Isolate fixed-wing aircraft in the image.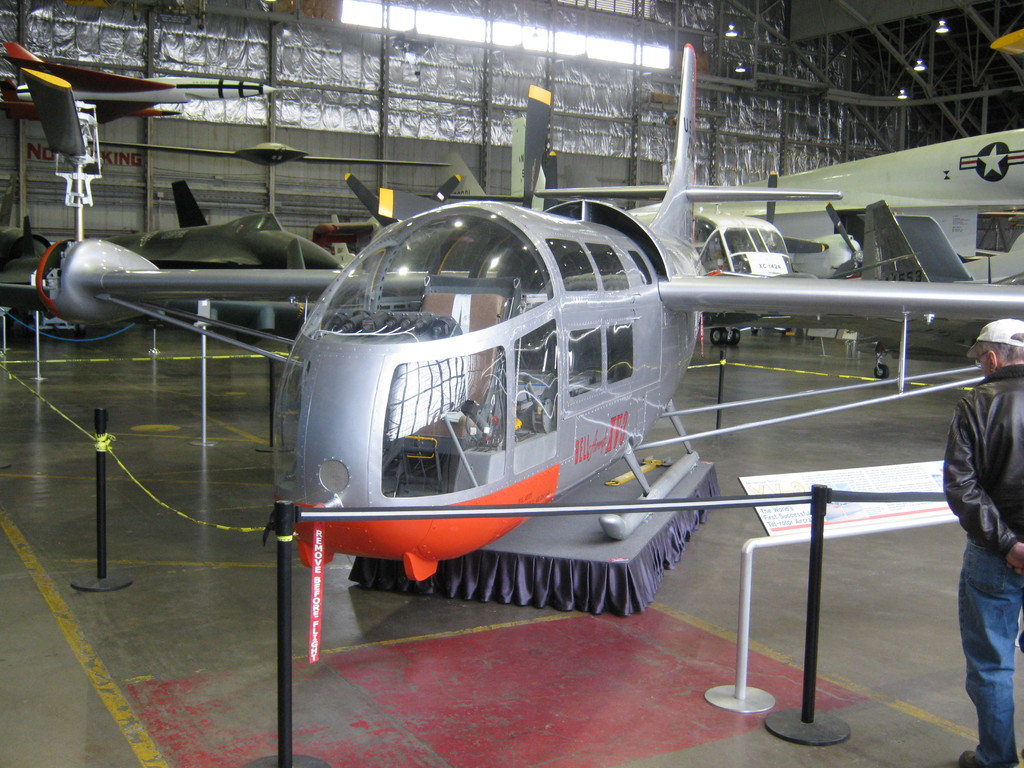
Isolated region: 0, 214, 65, 289.
